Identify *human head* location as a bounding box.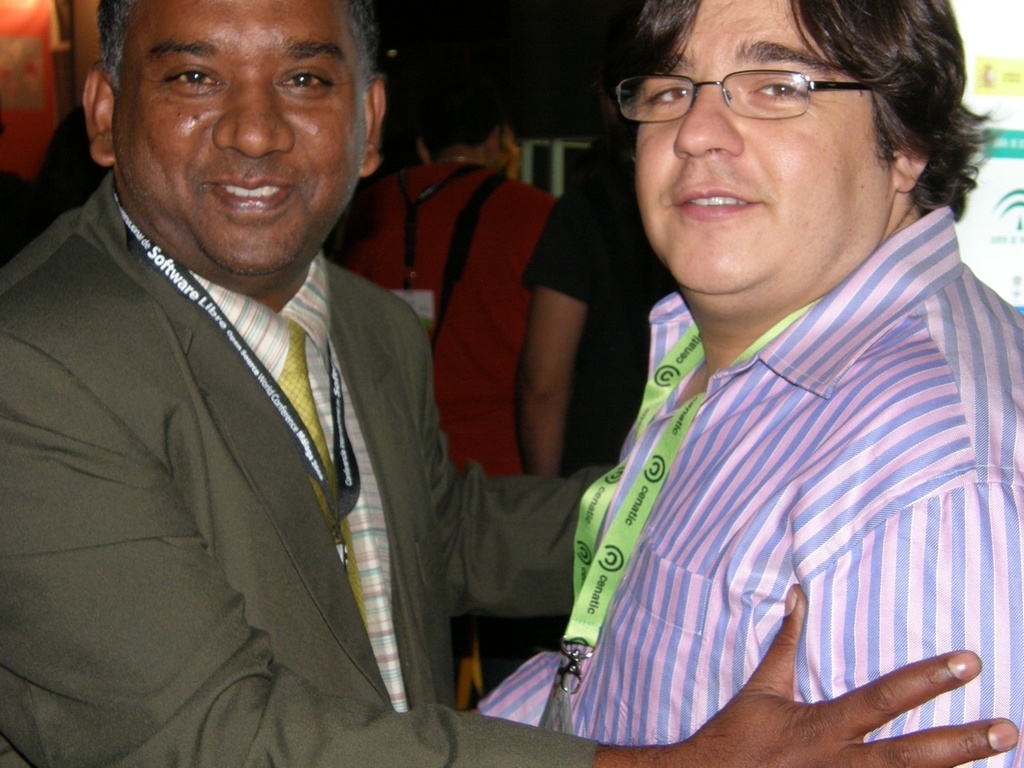
<region>70, 0, 383, 241</region>.
